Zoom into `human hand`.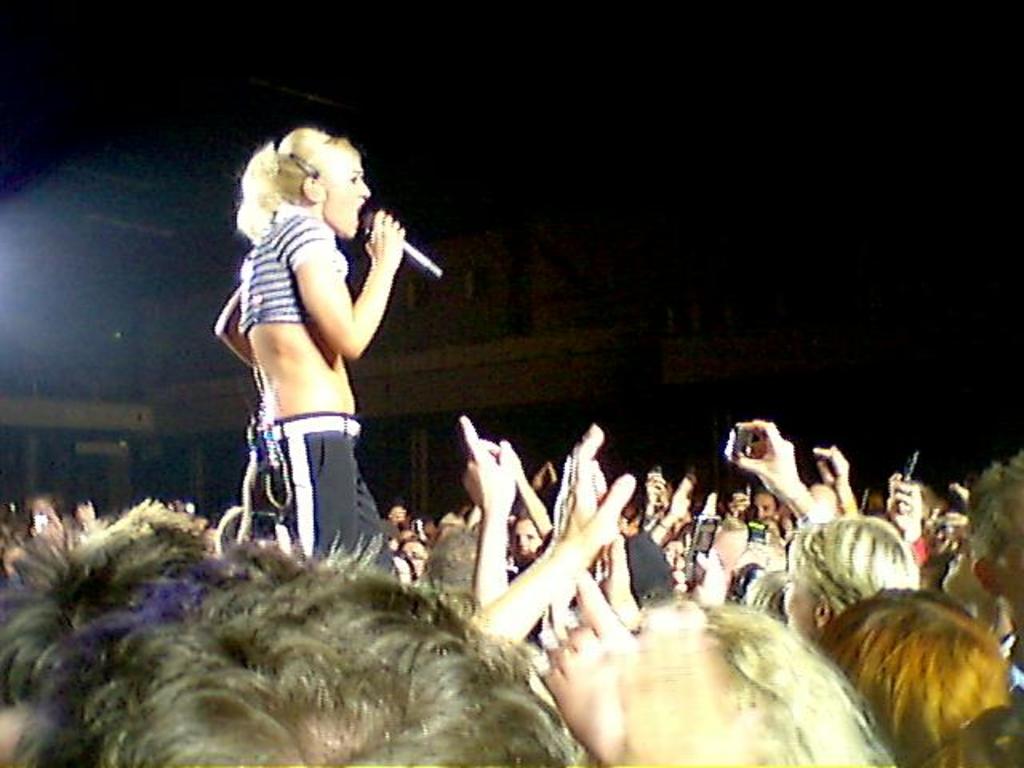
Zoom target: {"x1": 366, "y1": 208, "x2": 398, "y2": 264}.
